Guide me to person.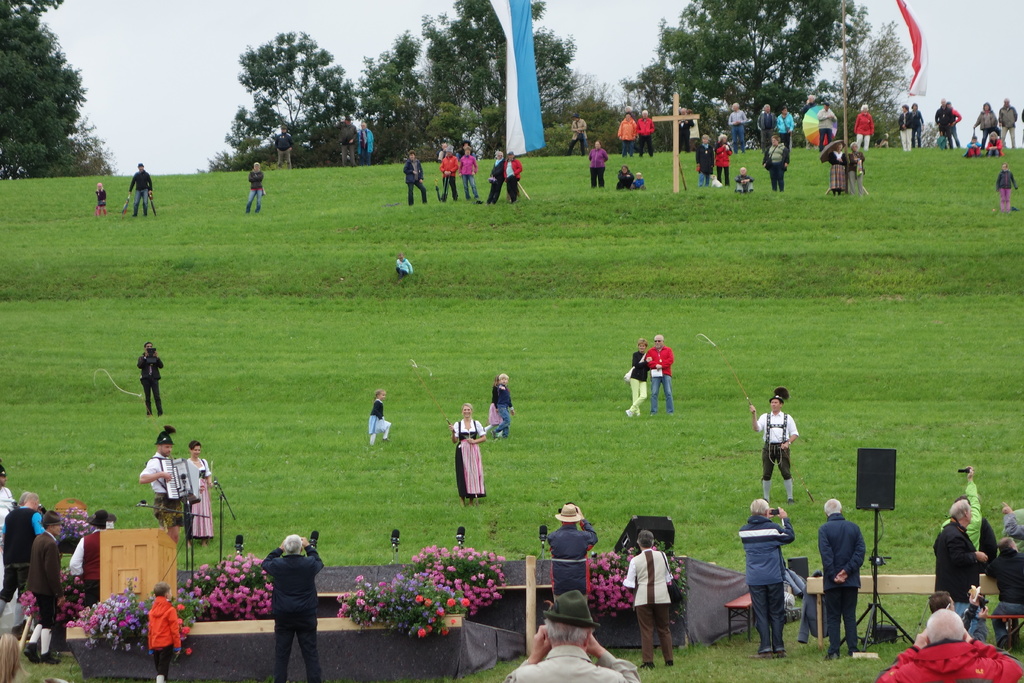
Guidance: box(760, 128, 788, 195).
